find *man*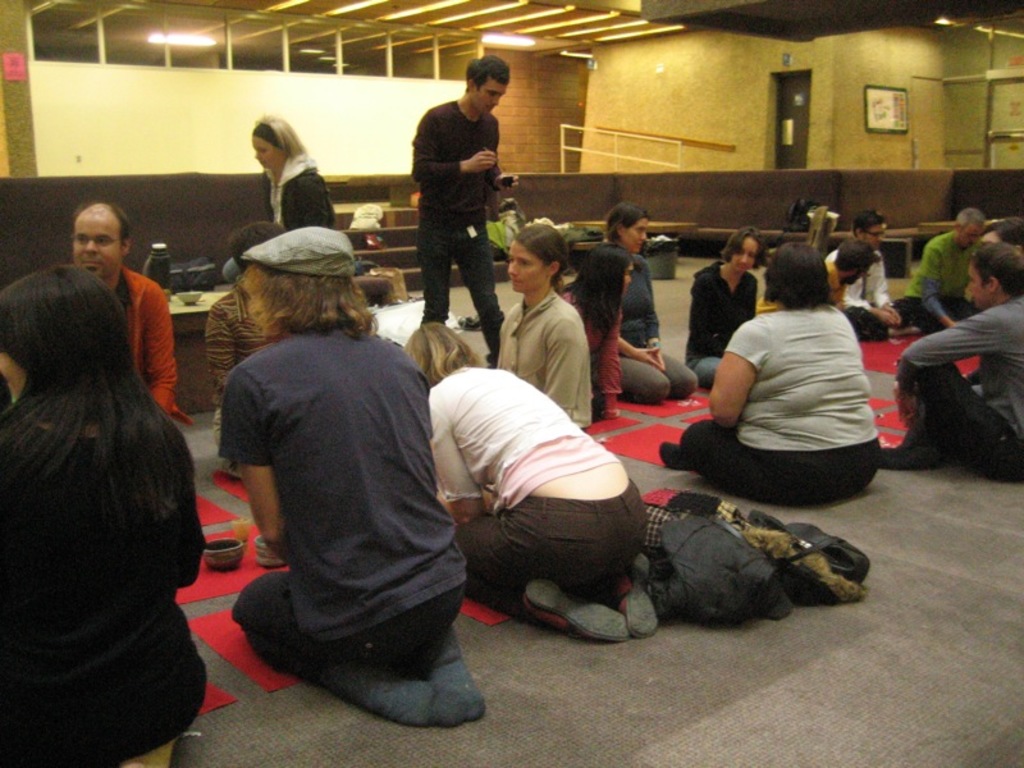
BBox(72, 205, 175, 422)
